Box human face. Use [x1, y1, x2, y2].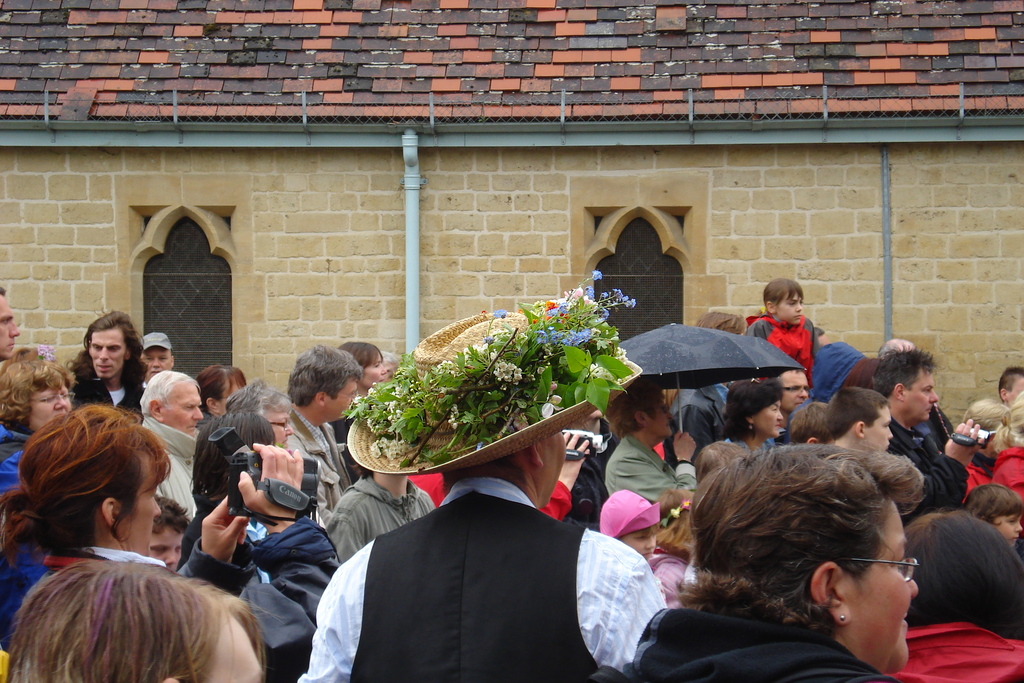
[909, 370, 938, 420].
